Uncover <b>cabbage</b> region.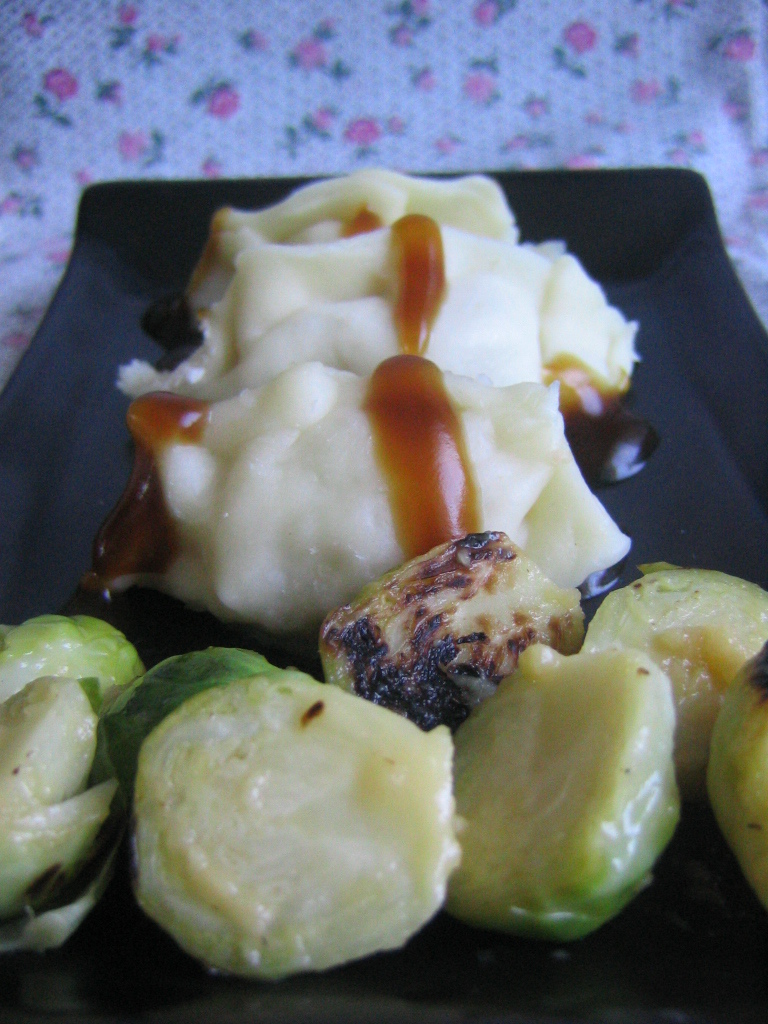
Uncovered: <region>0, 611, 145, 950</region>.
